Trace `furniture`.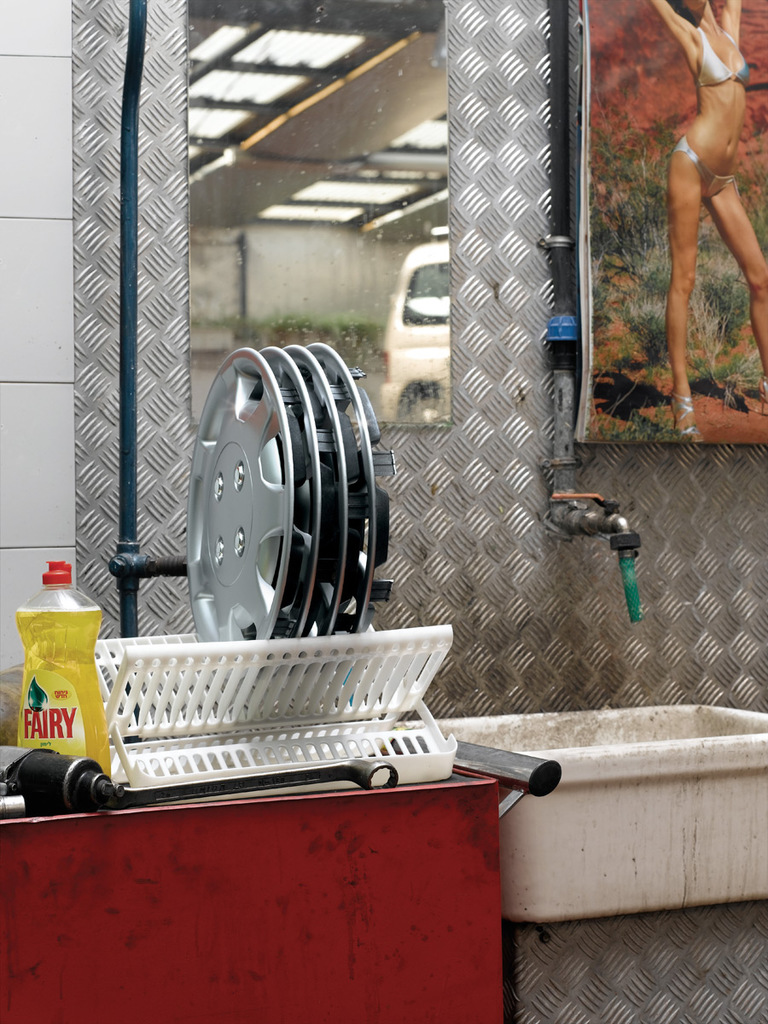
Traced to detection(0, 762, 498, 1019).
